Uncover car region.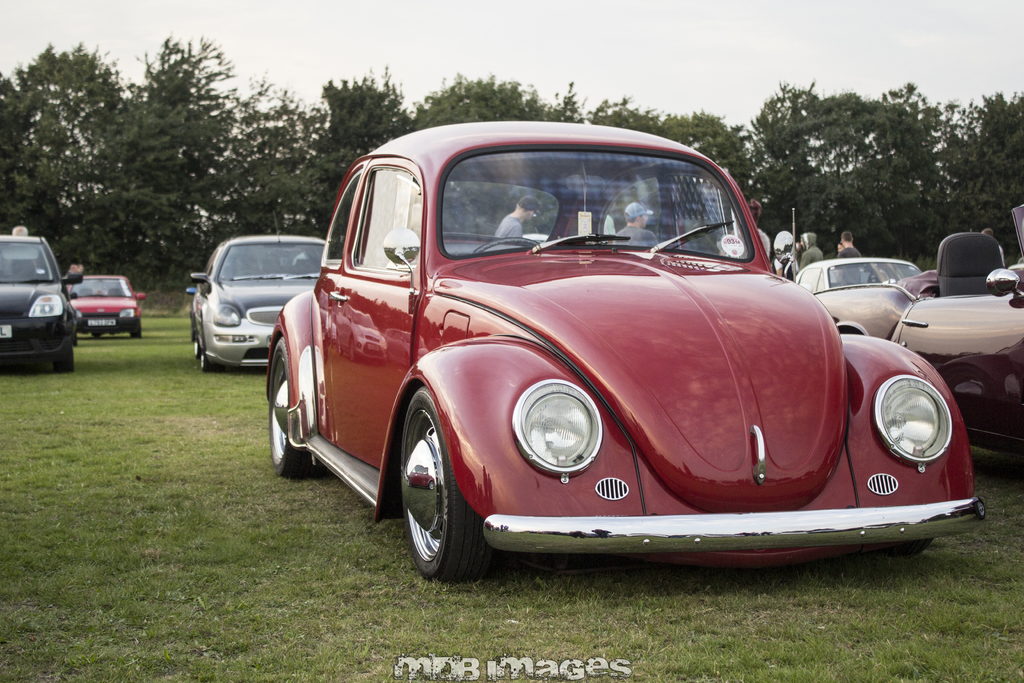
Uncovered: 182/229/321/373.
